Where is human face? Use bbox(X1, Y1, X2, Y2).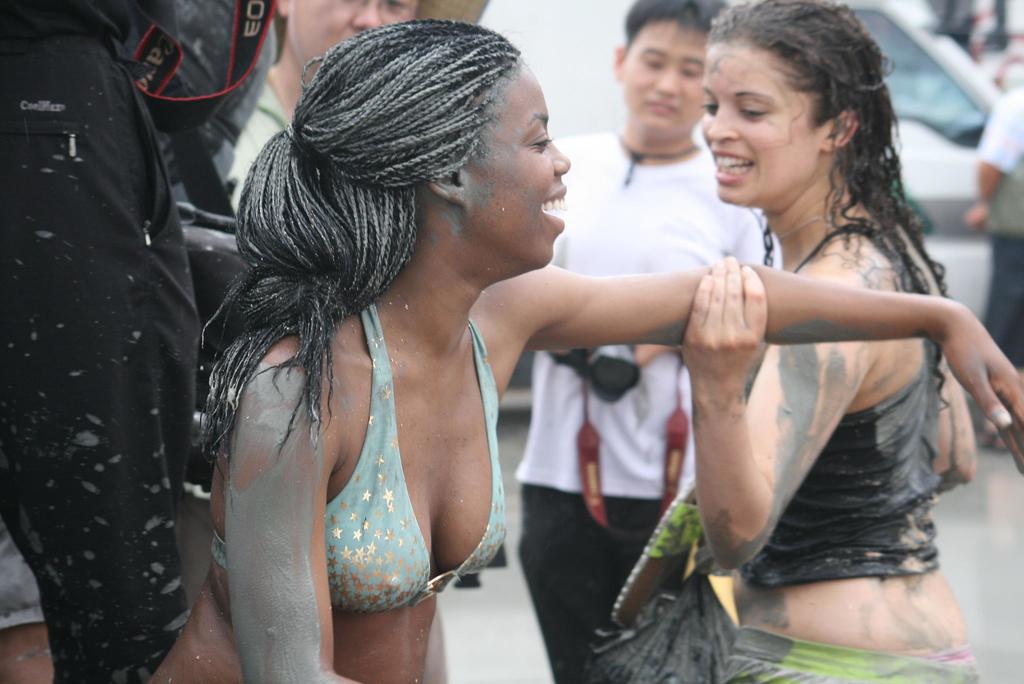
bbox(624, 22, 712, 143).
